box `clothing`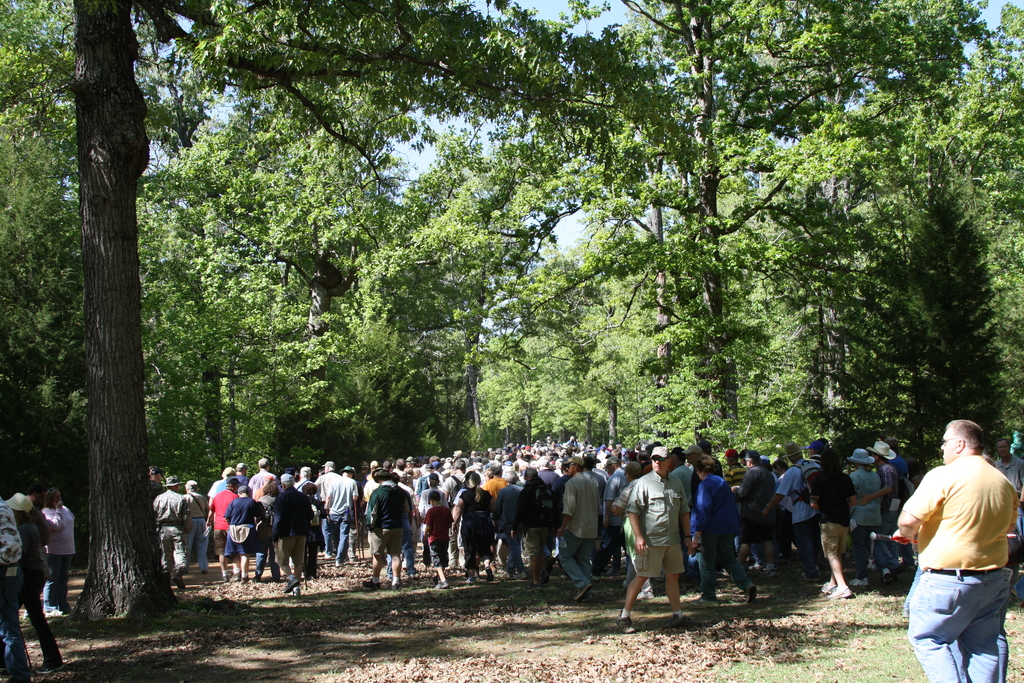
Rect(777, 454, 828, 569)
